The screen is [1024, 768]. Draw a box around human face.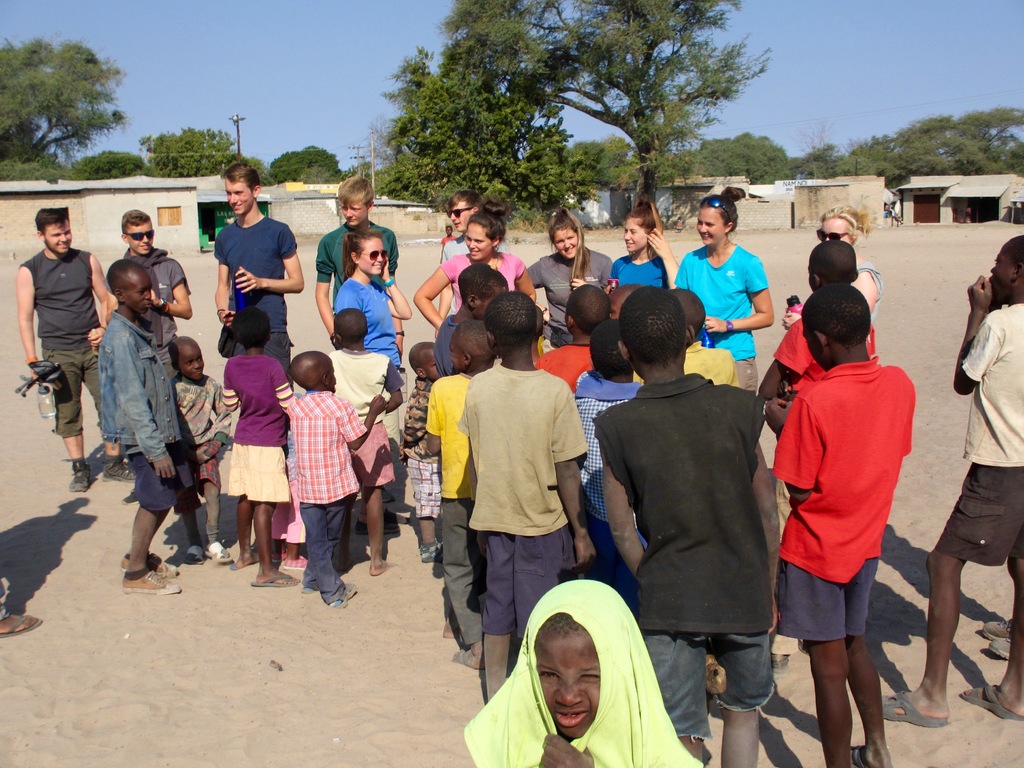
(x1=41, y1=220, x2=70, y2=255).
